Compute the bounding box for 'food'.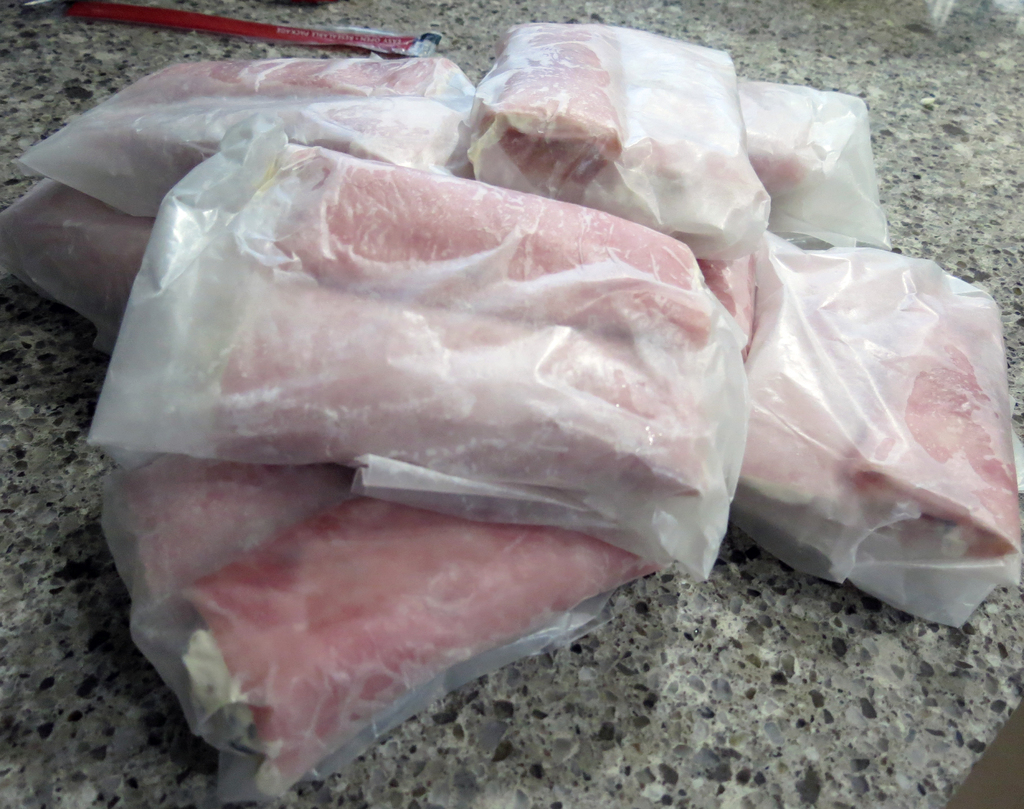
x1=0 y1=184 x2=157 y2=332.
